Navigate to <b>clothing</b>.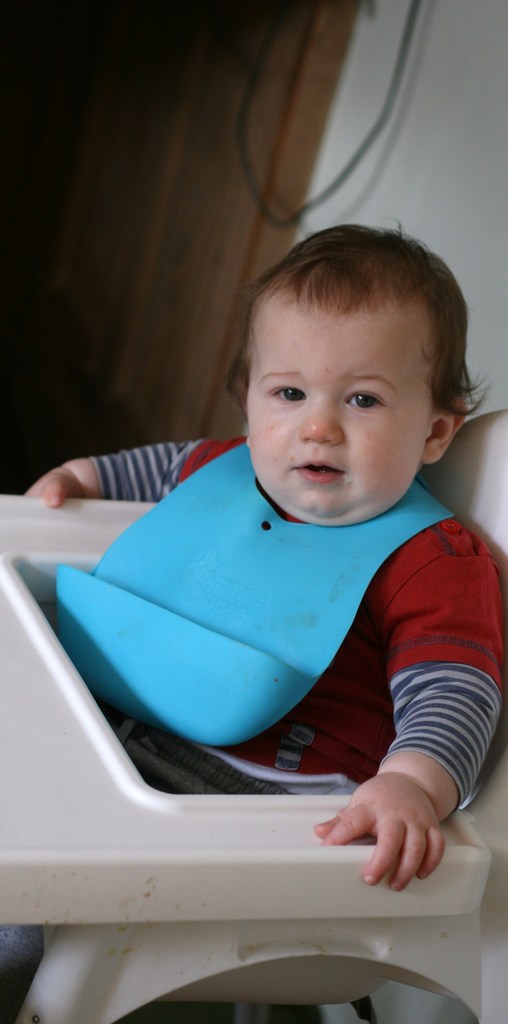
Navigation target: <region>37, 454, 507, 819</region>.
